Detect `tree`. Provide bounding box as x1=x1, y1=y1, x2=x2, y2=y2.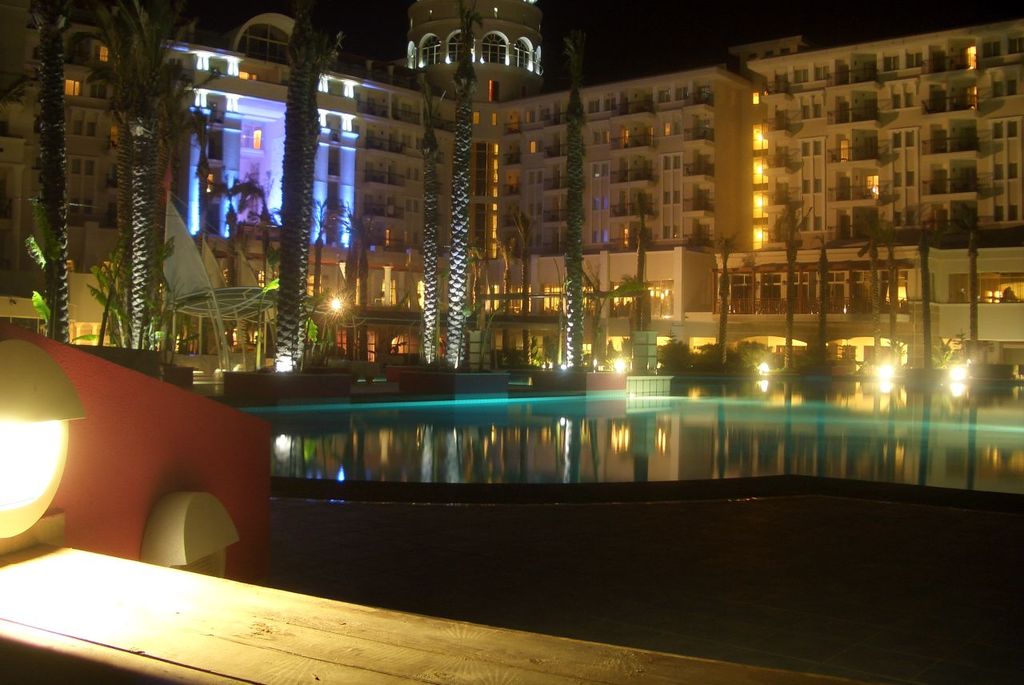
x1=710, y1=234, x2=736, y2=368.
